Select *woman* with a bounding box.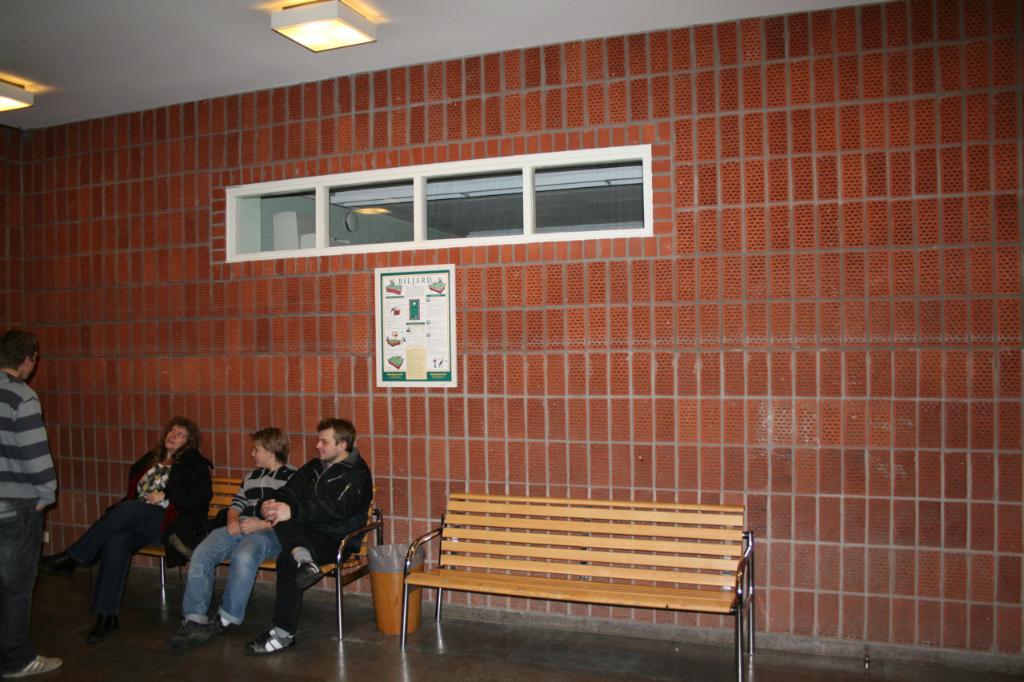
select_region(42, 417, 213, 645).
